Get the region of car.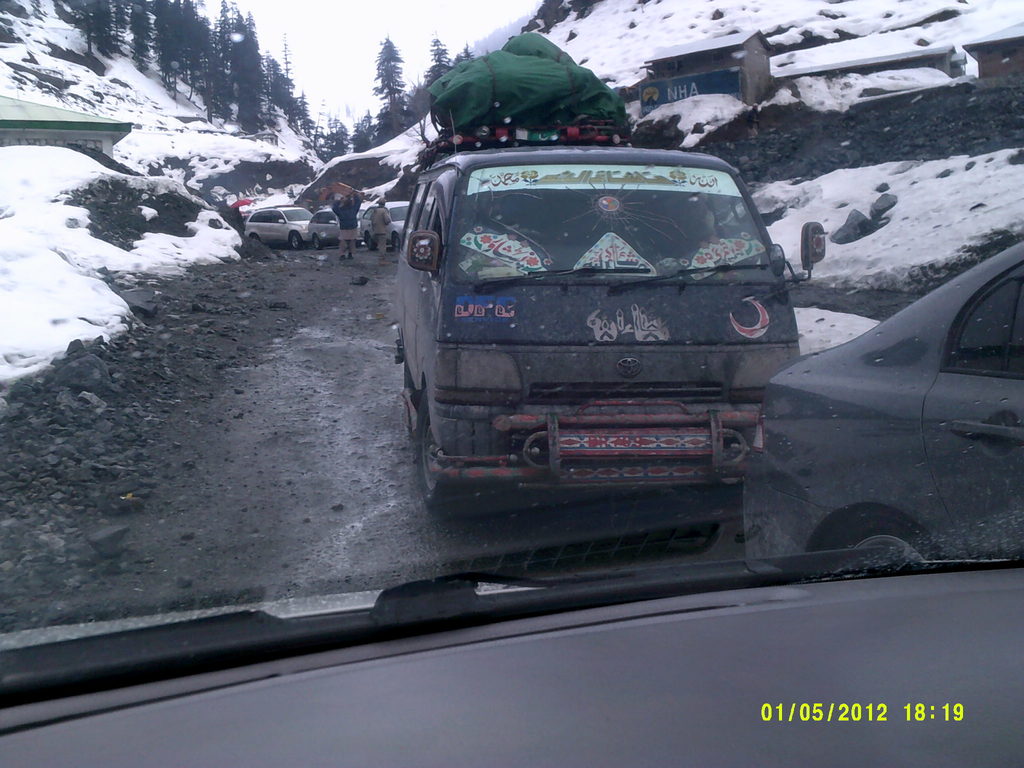
<region>746, 233, 1023, 555</region>.
